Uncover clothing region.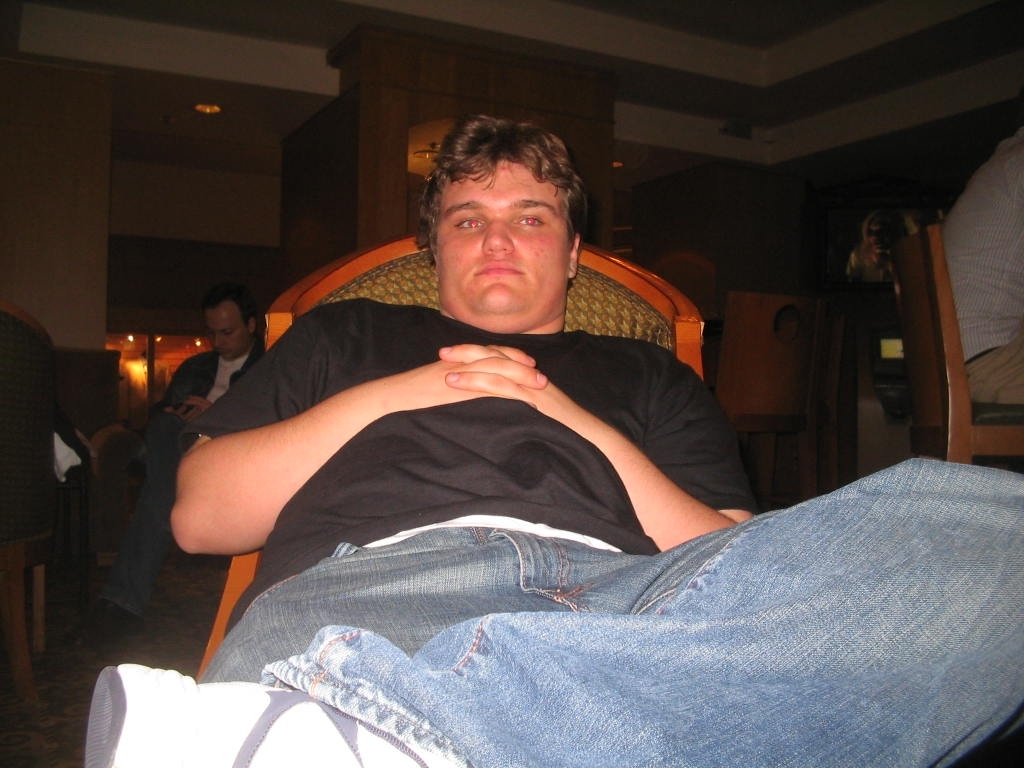
Uncovered: box=[95, 340, 276, 599].
